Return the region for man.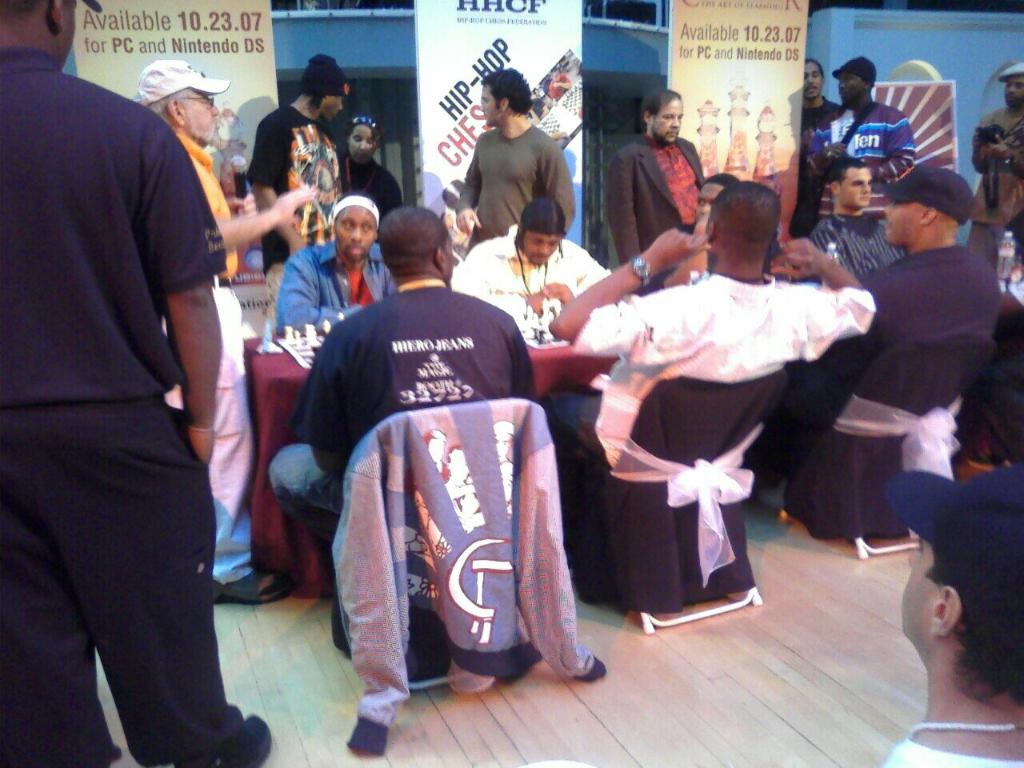
BBox(594, 105, 712, 310).
